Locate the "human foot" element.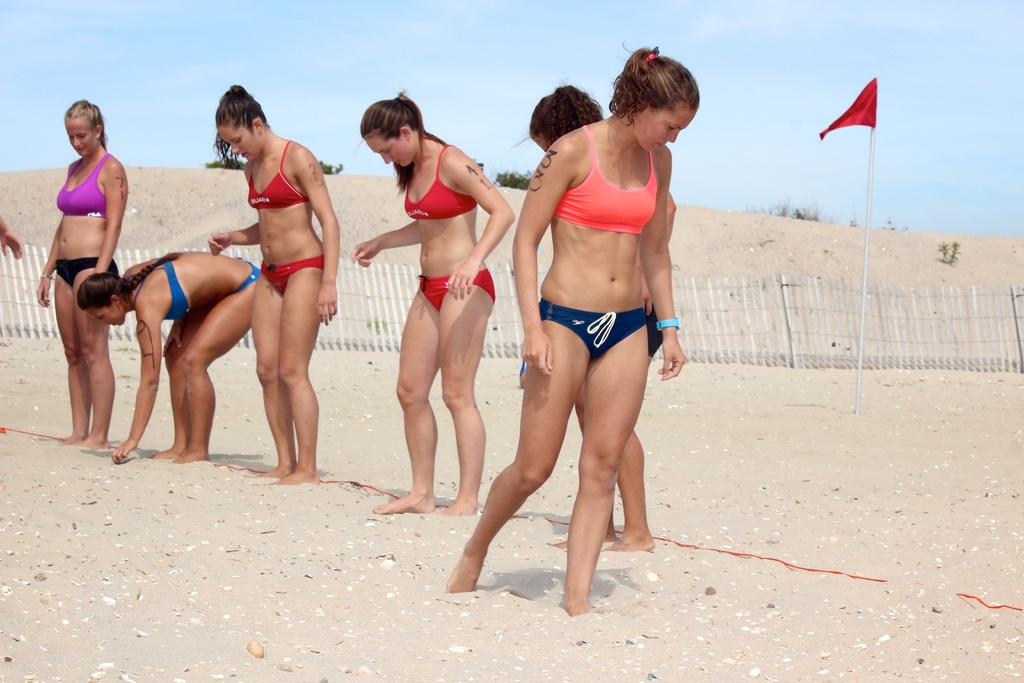
Element bbox: 444:541:488:593.
